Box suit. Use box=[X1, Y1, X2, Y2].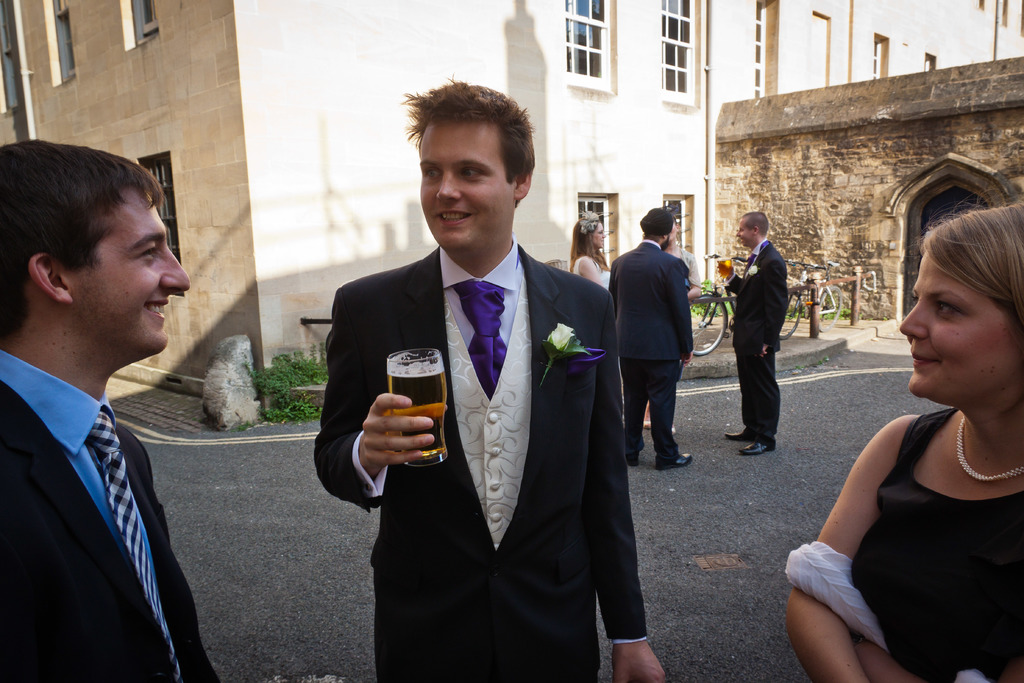
box=[728, 242, 792, 445].
